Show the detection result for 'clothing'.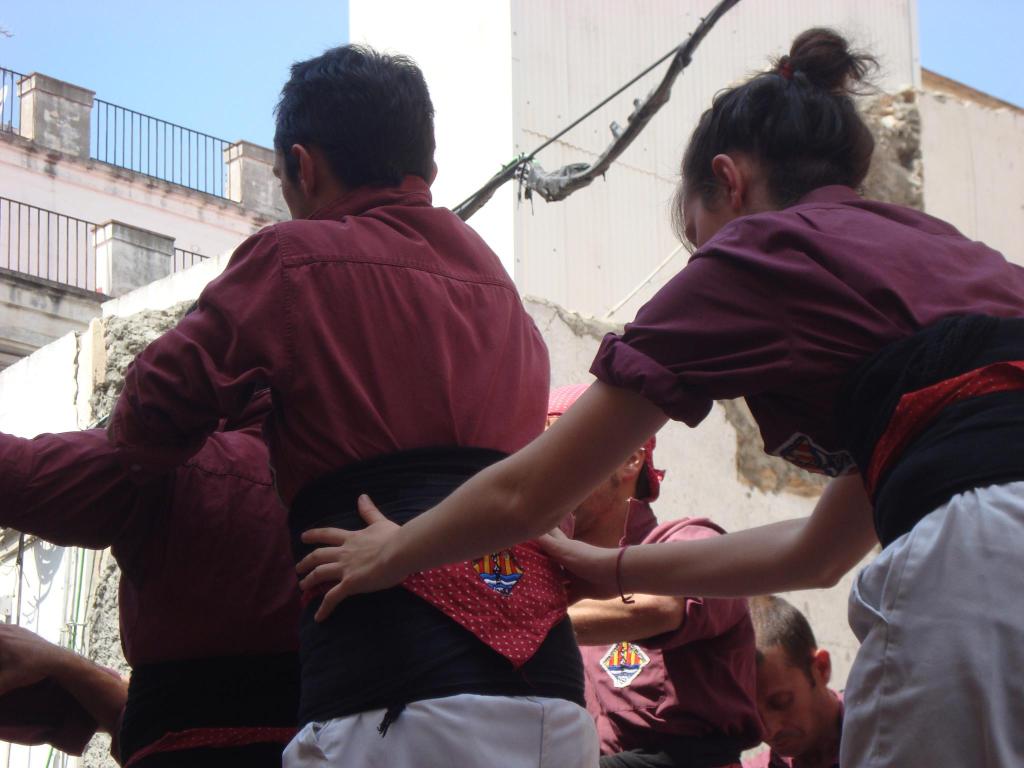
582, 179, 1023, 767.
